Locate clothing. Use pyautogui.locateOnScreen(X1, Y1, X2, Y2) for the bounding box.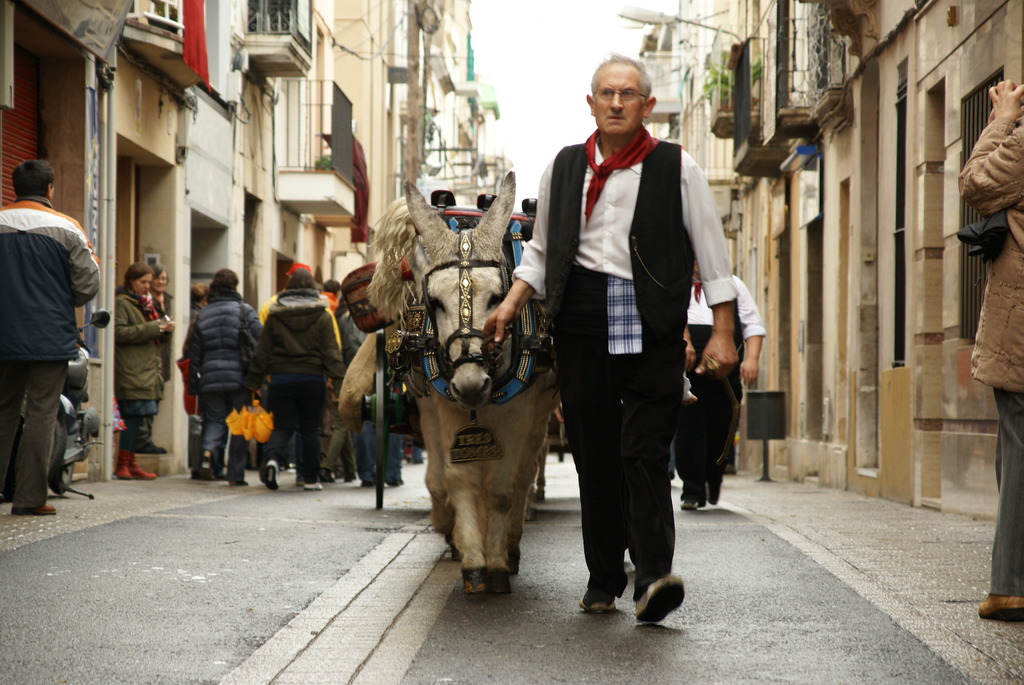
pyautogui.locateOnScreen(3, 139, 99, 508).
